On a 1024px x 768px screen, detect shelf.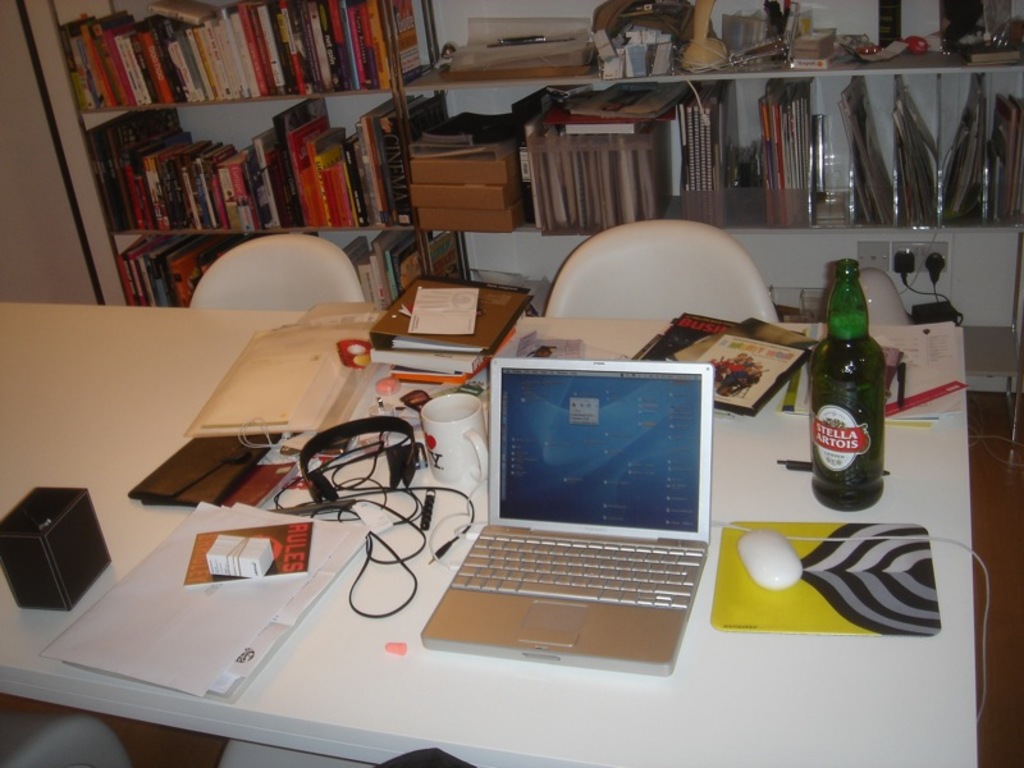
<region>389, 61, 1023, 238</region>.
